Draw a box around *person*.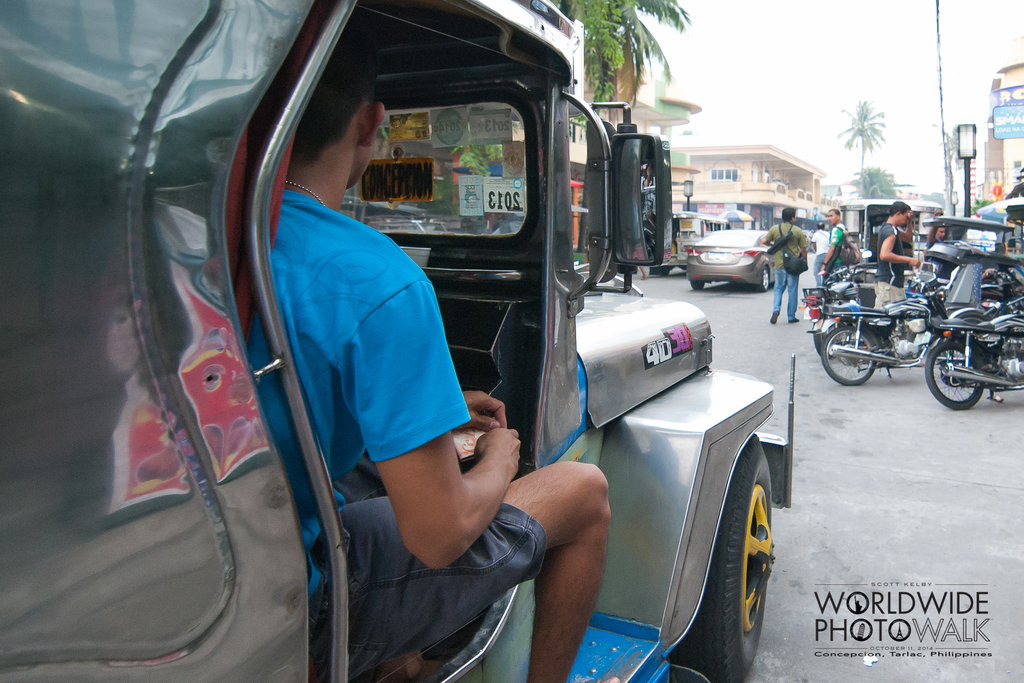
region(765, 205, 805, 330).
